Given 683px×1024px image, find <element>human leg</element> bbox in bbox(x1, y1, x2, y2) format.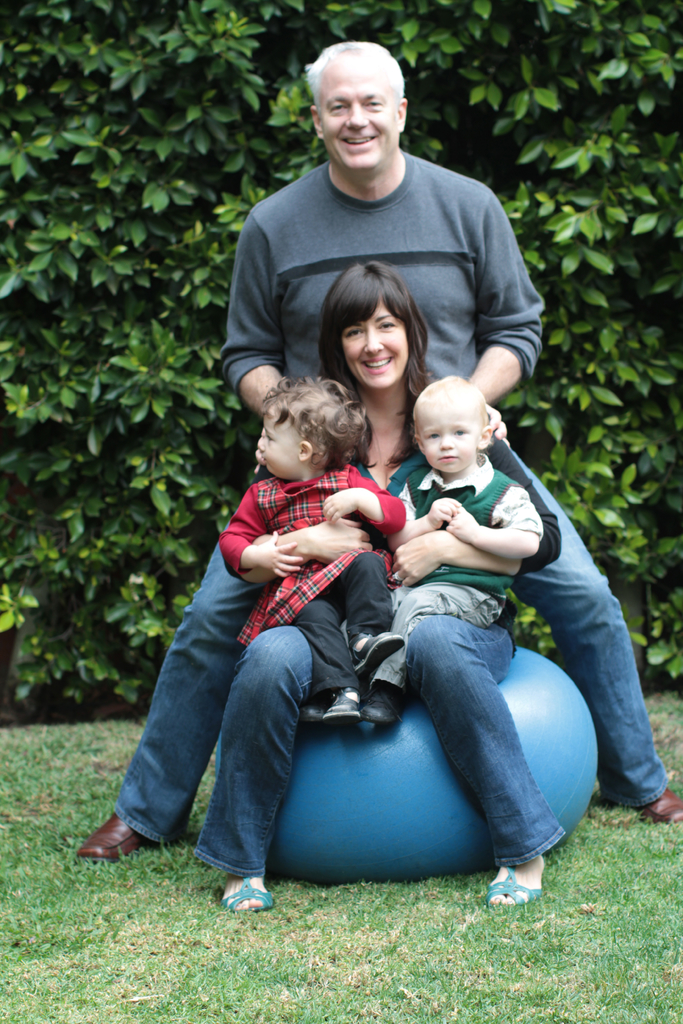
bbox(190, 621, 317, 909).
